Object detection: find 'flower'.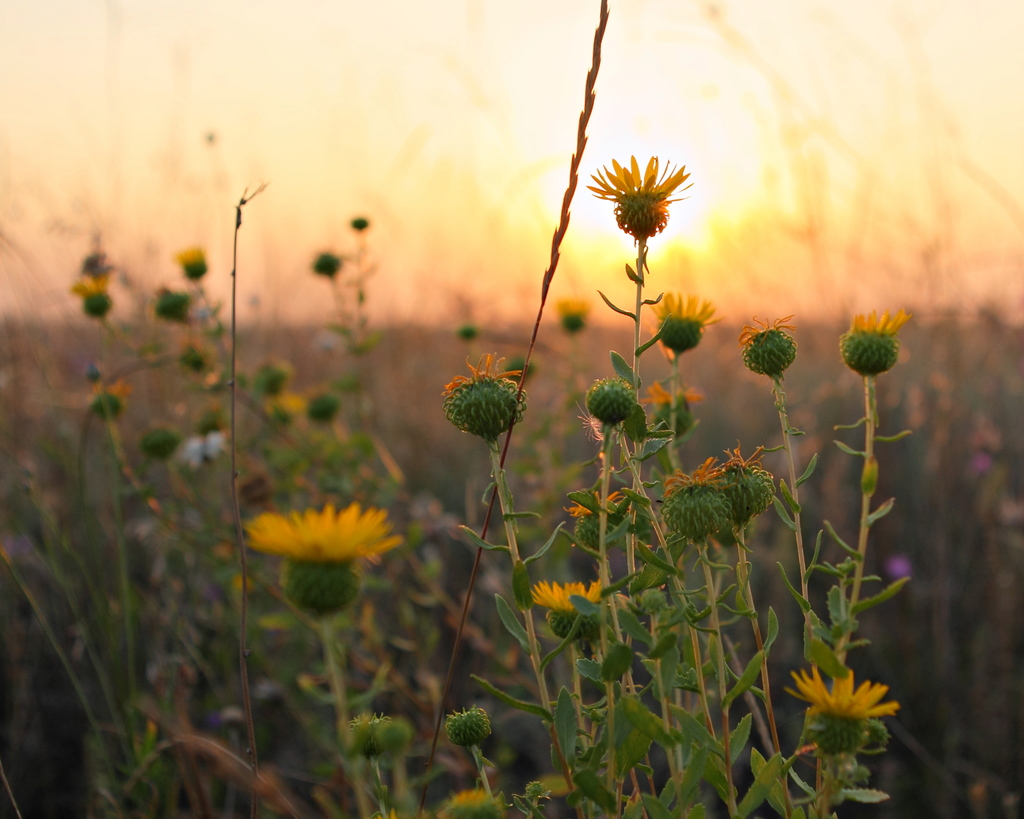
l=594, t=141, r=693, b=252.
